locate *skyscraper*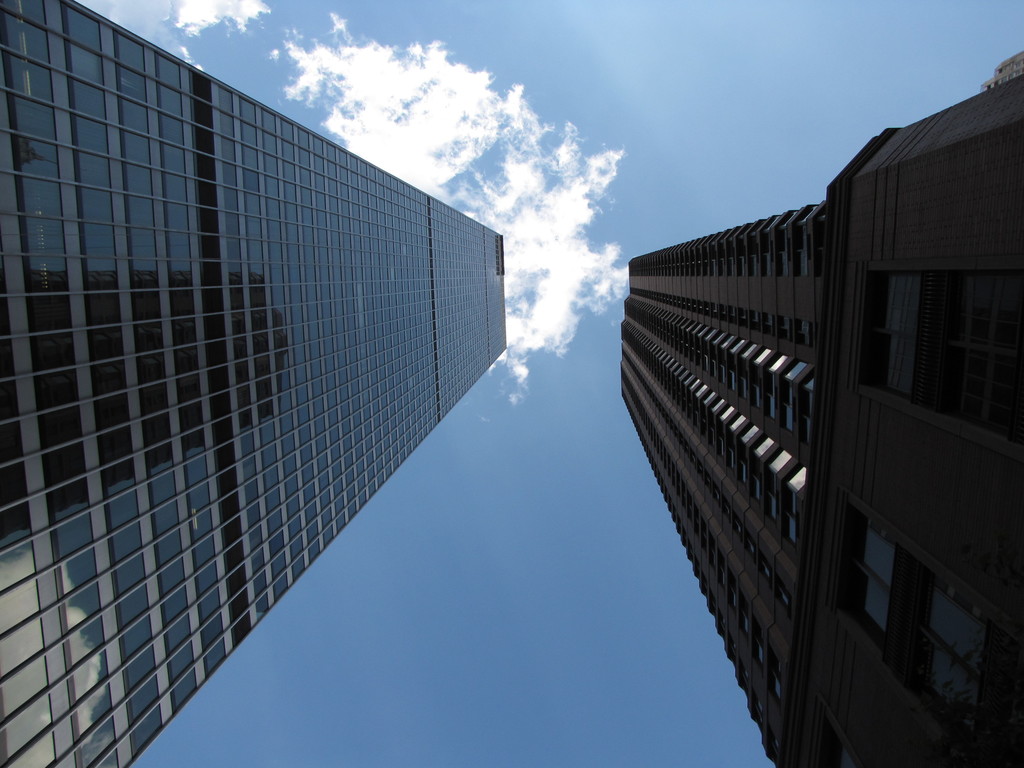
l=623, t=41, r=1011, b=767
